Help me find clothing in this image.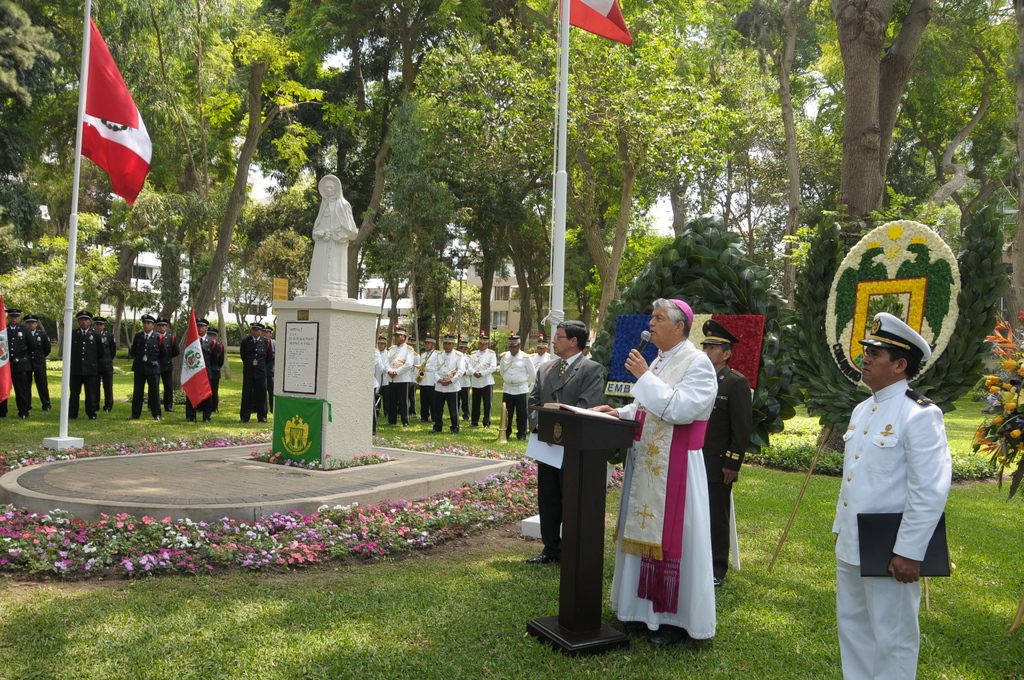
Found it: crop(435, 350, 458, 394).
